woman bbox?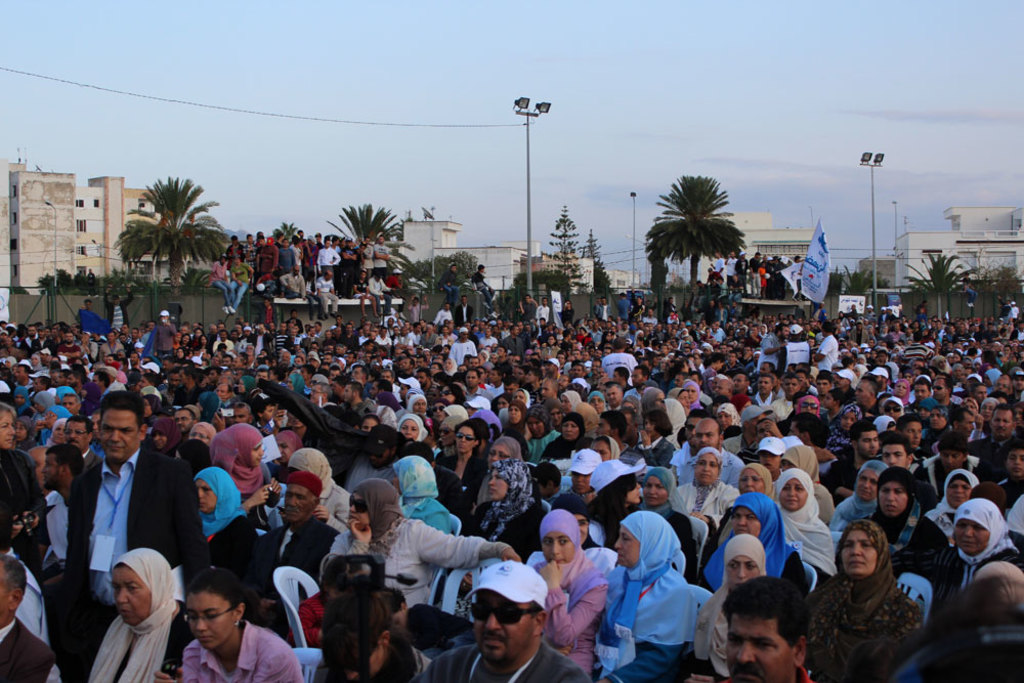
select_region(519, 407, 562, 453)
